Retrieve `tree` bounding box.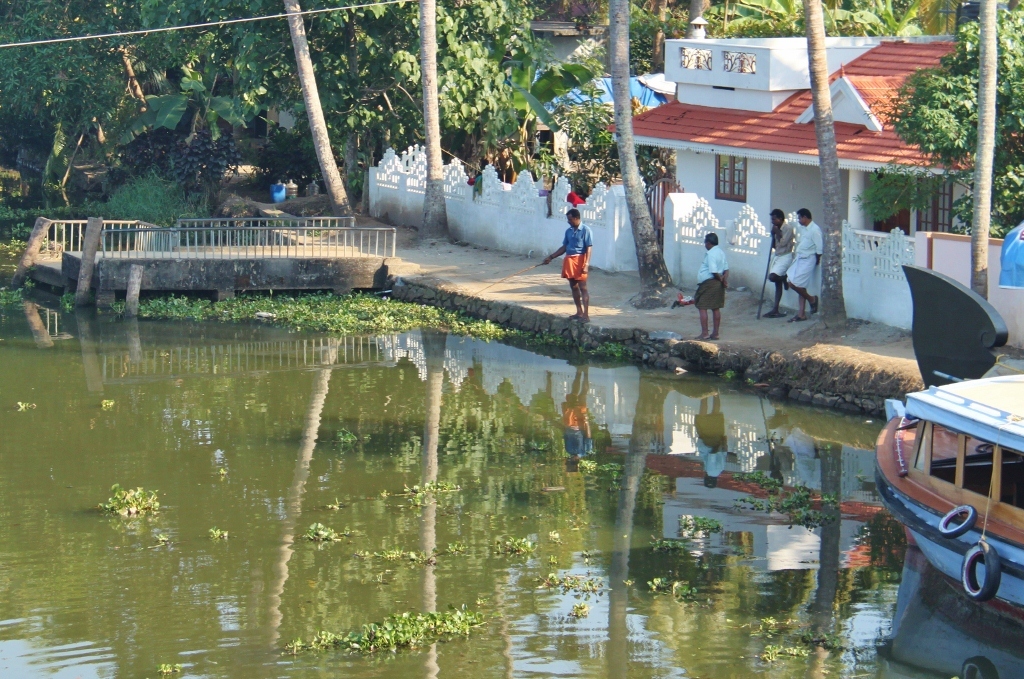
Bounding box: (867, 0, 1023, 227).
